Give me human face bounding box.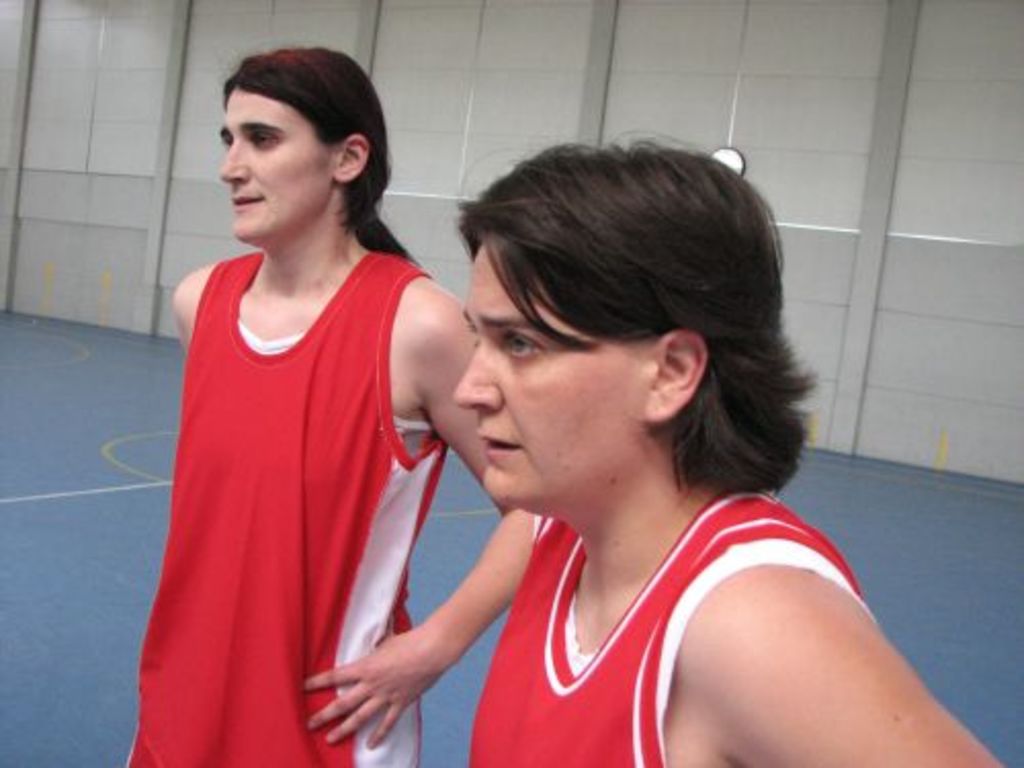
Rect(227, 94, 334, 242).
